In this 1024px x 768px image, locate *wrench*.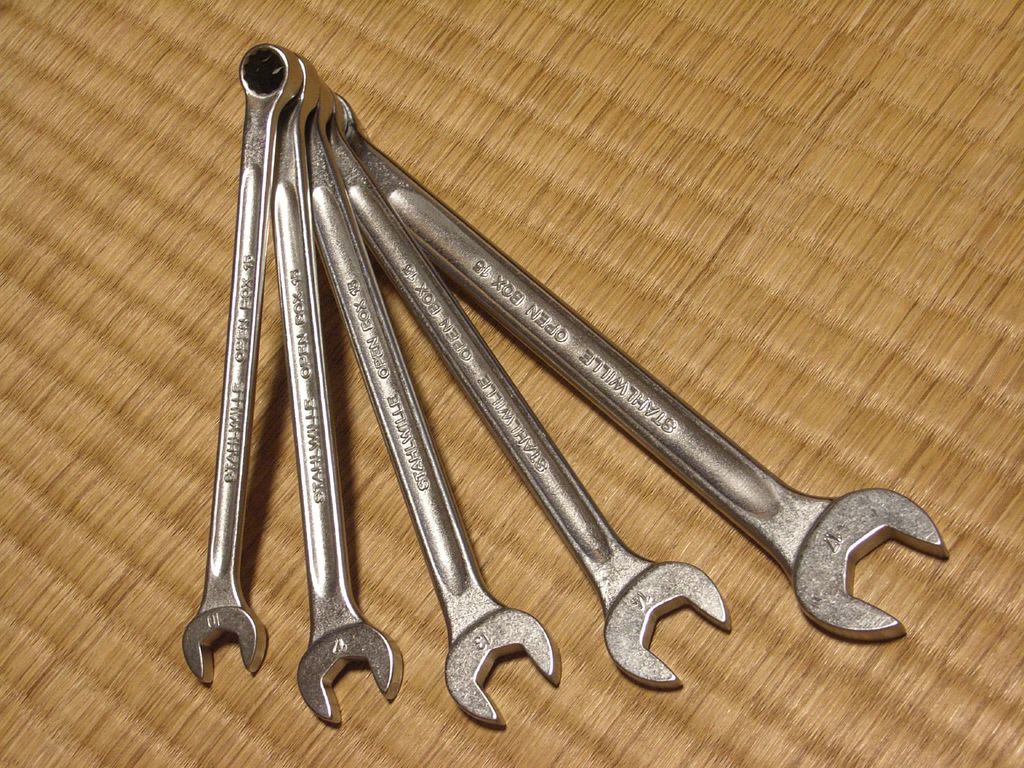
Bounding box: bbox(340, 94, 952, 643).
